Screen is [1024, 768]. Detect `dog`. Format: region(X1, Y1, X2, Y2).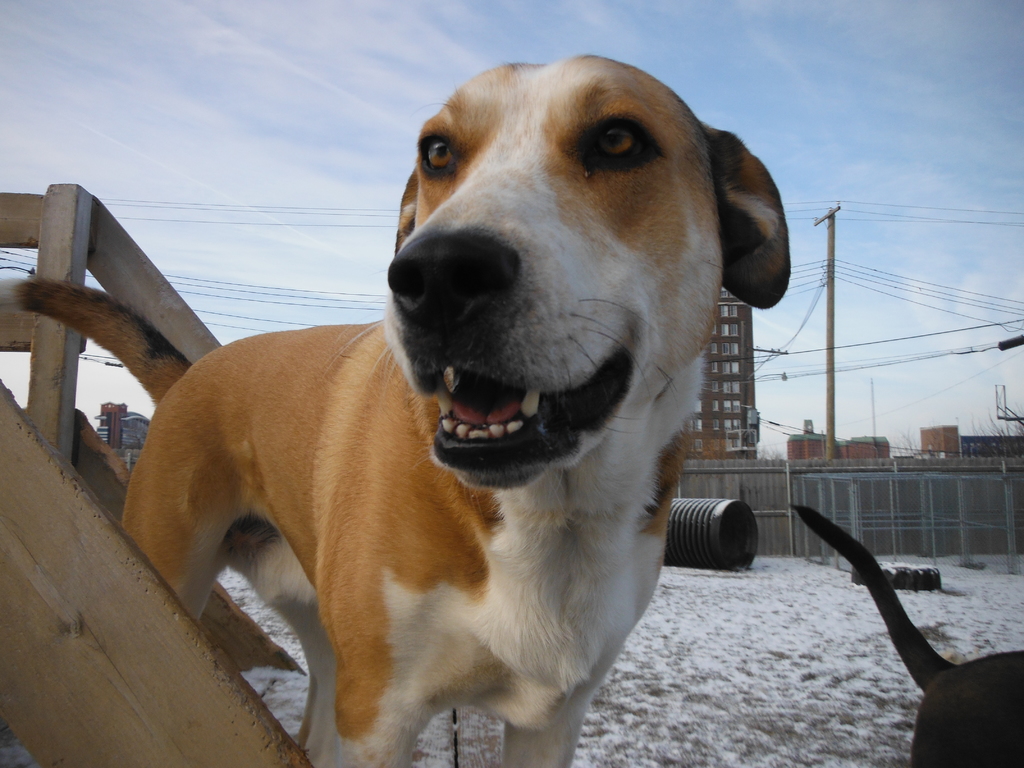
region(0, 56, 793, 767).
